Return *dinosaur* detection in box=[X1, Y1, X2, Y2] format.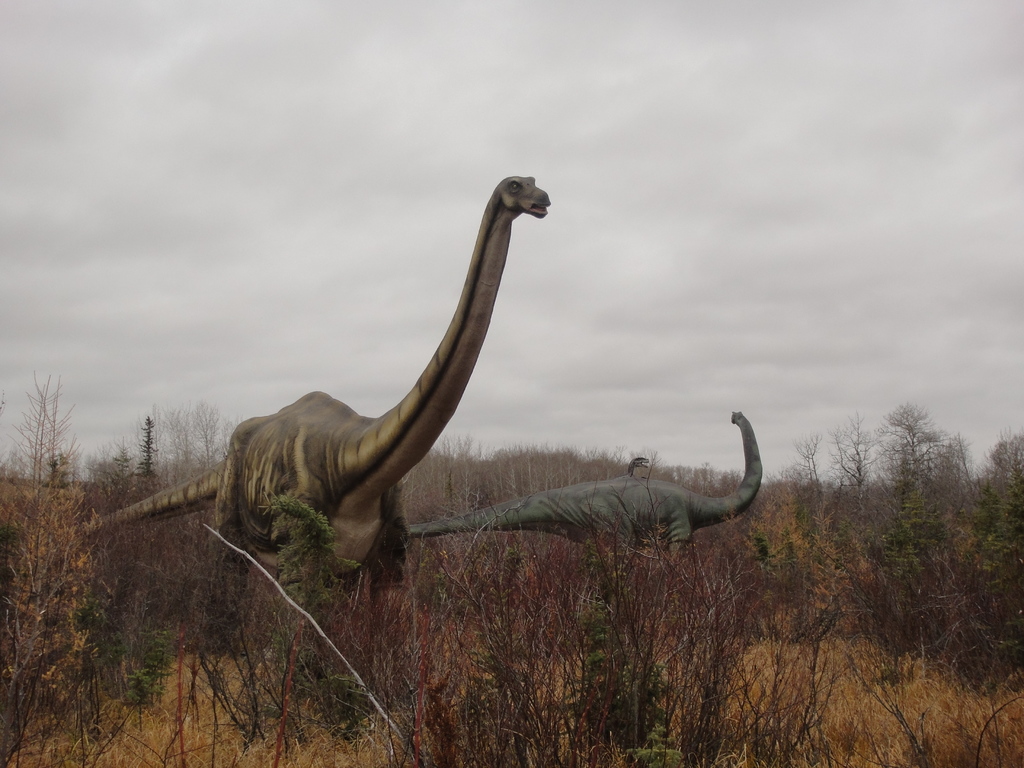
box=[80, 172, 550, 656].
